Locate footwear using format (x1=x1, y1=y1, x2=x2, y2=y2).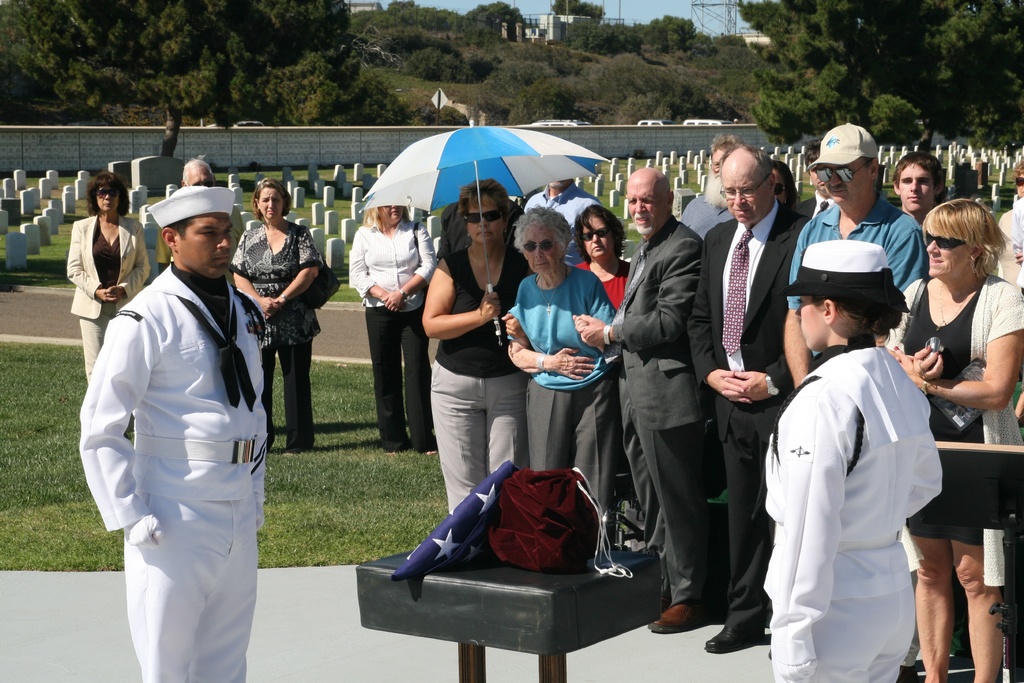
(x1=893, y1=659, x2=918, y2=682).
